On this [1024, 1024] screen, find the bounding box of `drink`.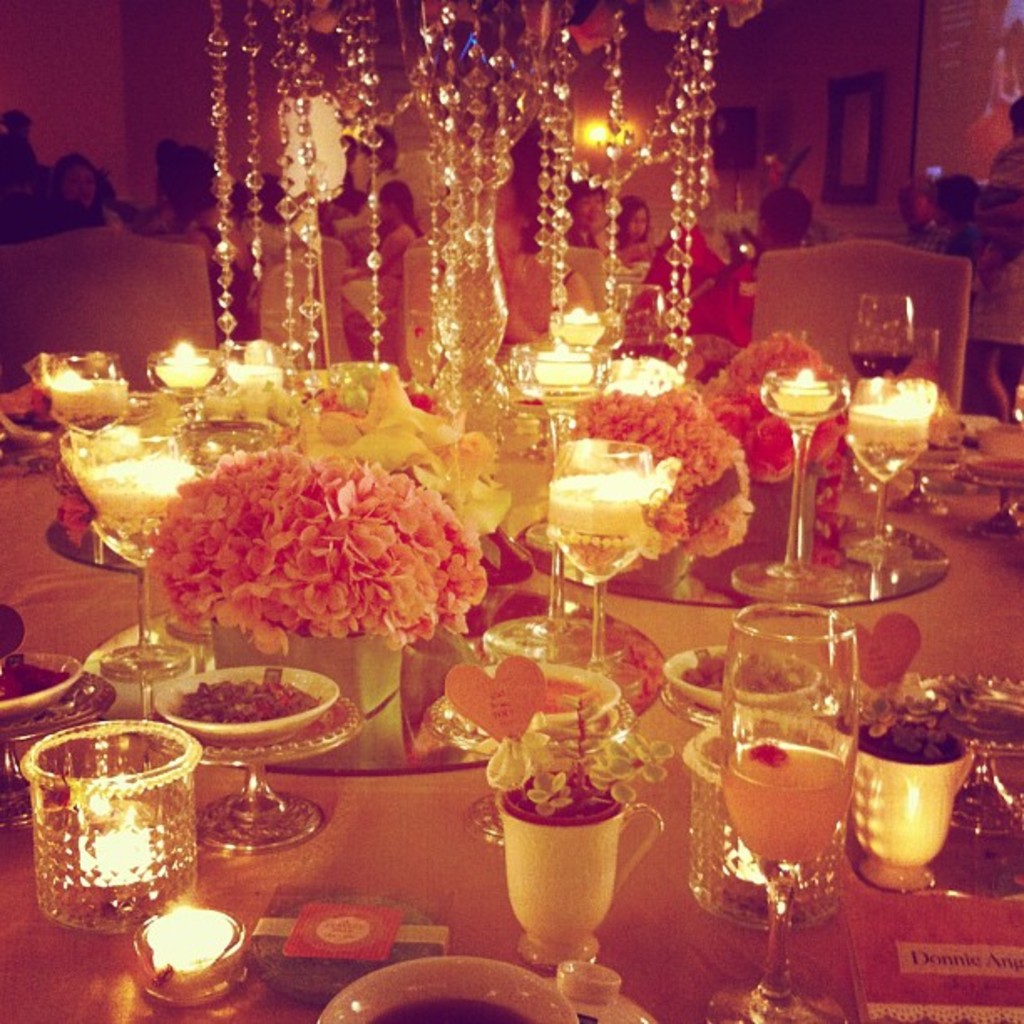
Bounding box: (22,740,194,939).
